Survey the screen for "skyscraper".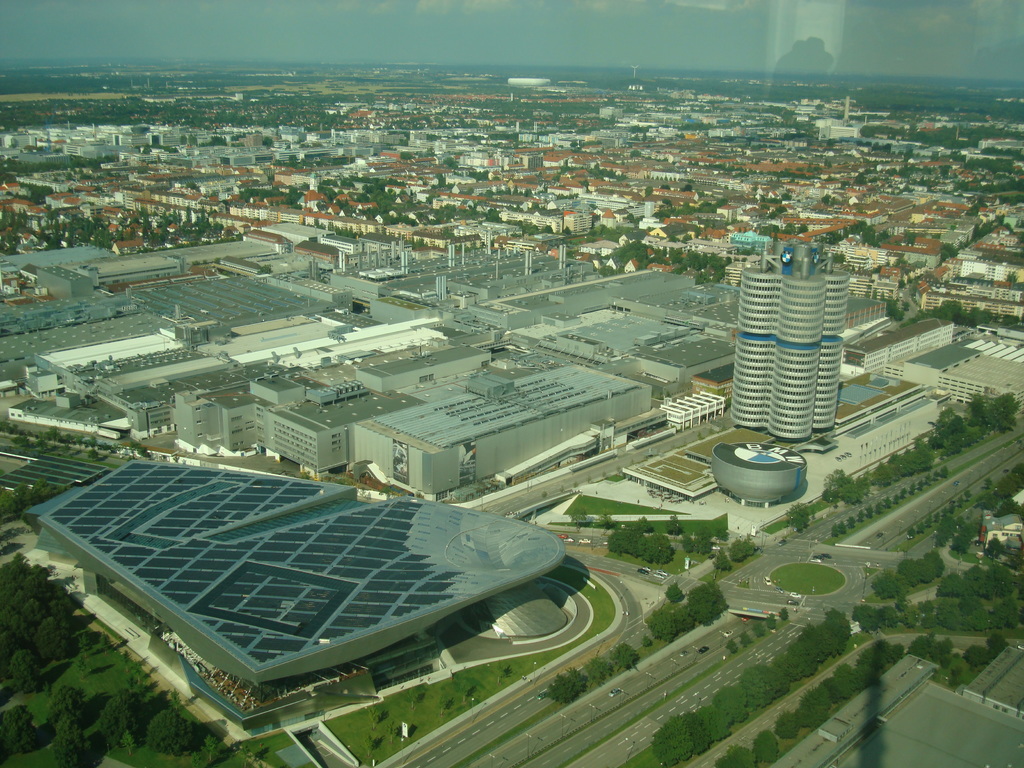
Survey found: [left=723, top=228, right=862, bottom=458].
